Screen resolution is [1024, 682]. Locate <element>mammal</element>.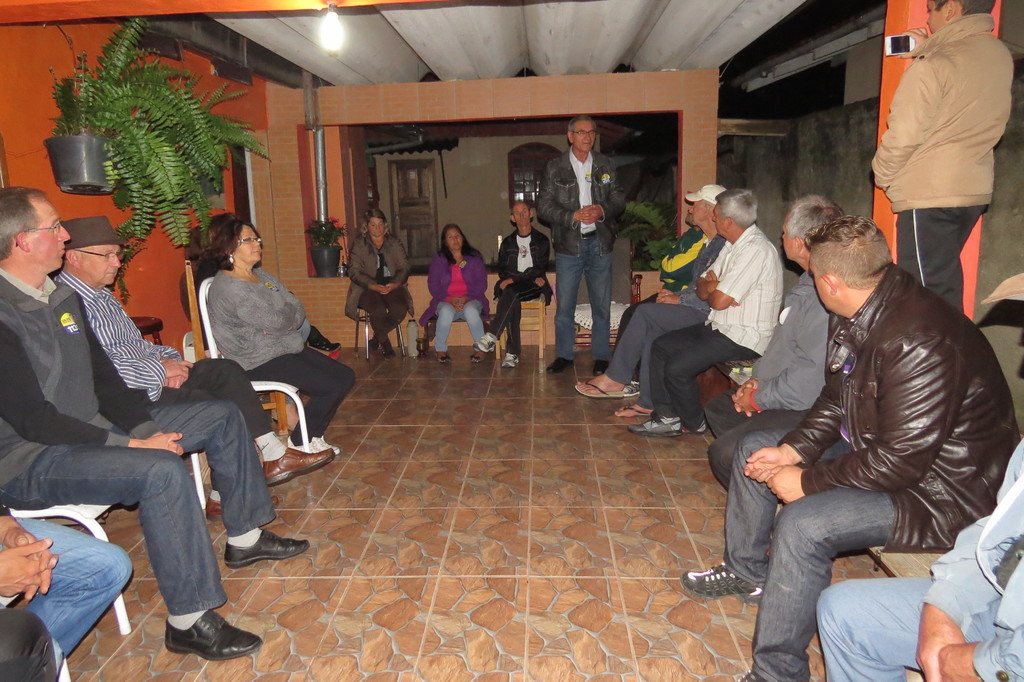
locate(419, 220, 492, 363).
